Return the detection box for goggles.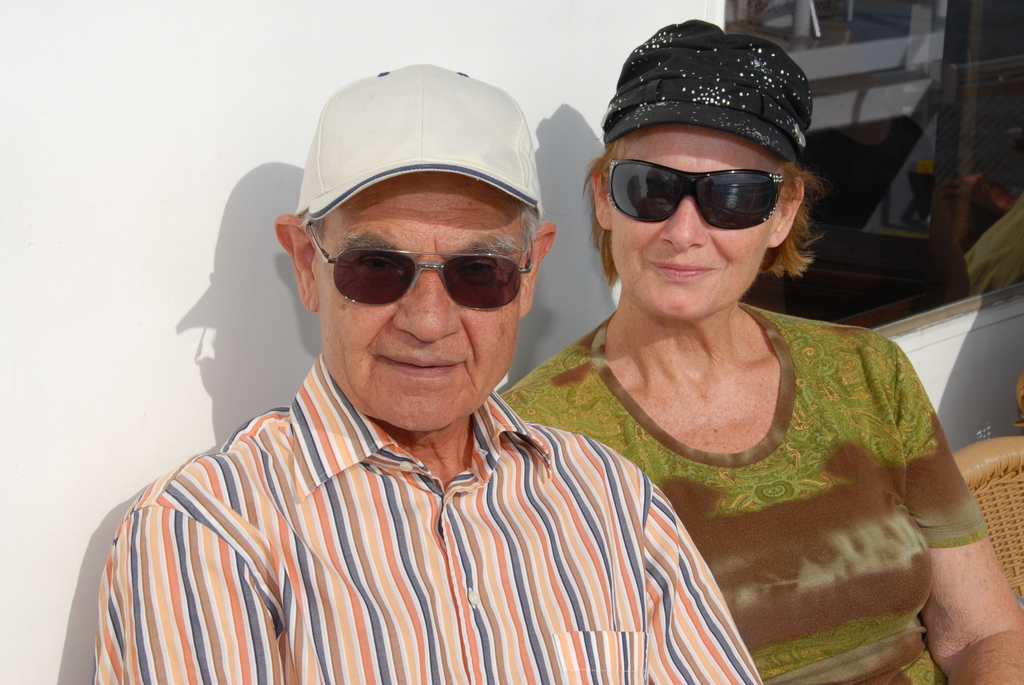
605,157,801,234.
